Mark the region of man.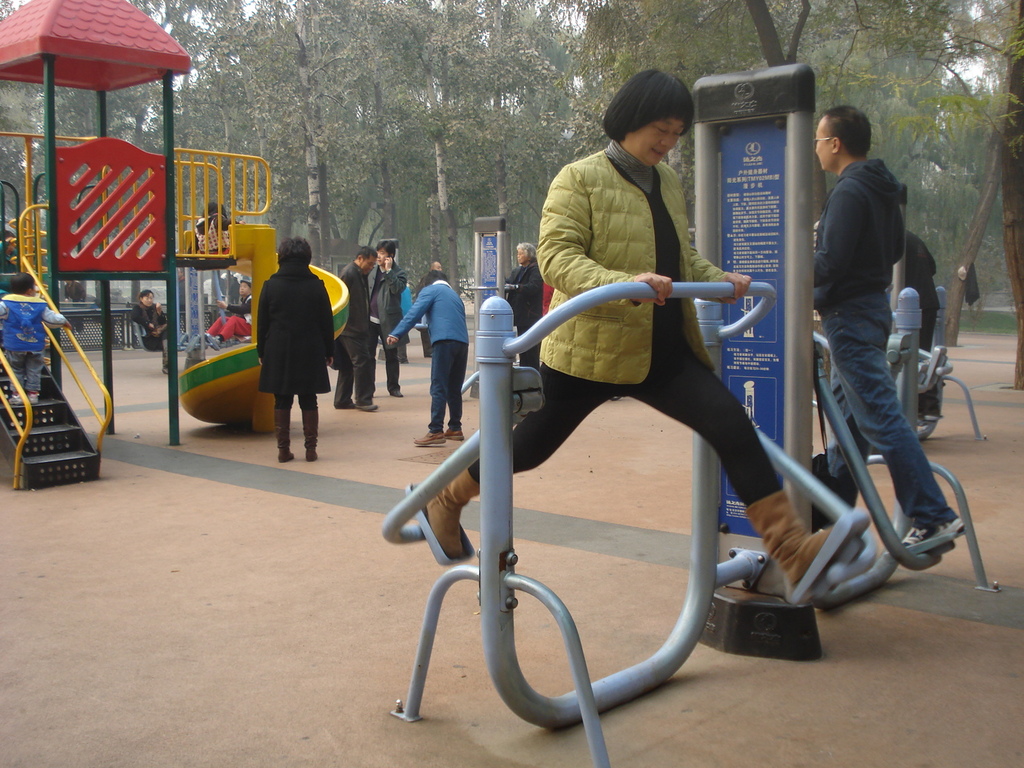
Region: [387, 269, 466, 444].
